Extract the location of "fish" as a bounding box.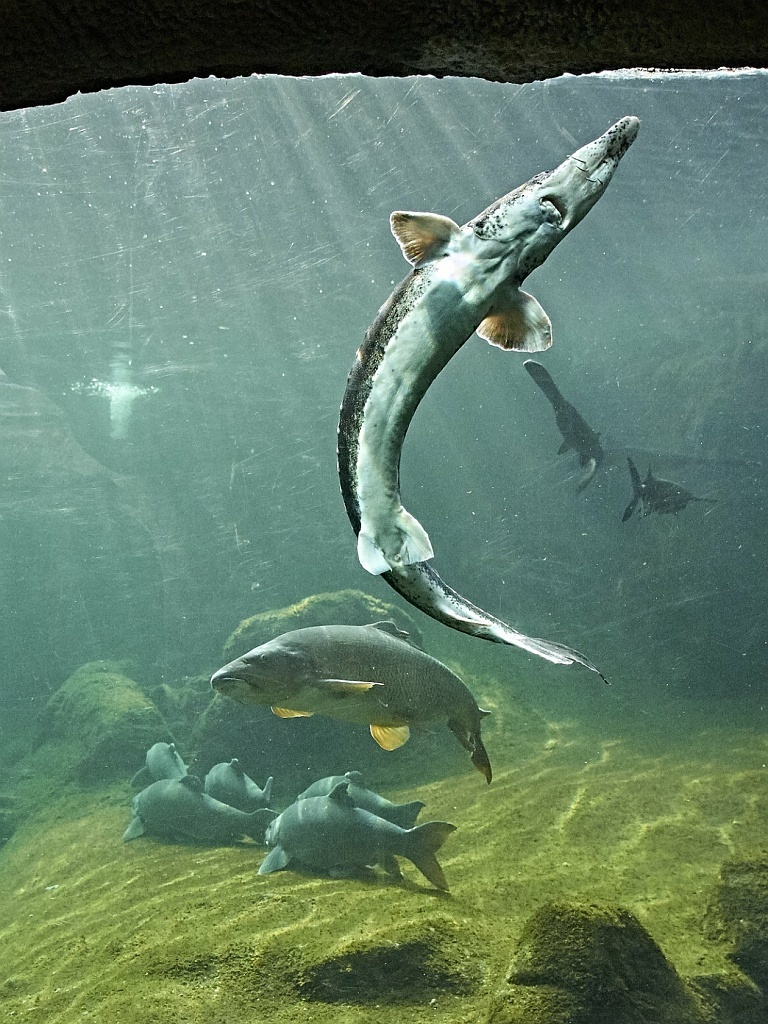
202 618 507 765.
